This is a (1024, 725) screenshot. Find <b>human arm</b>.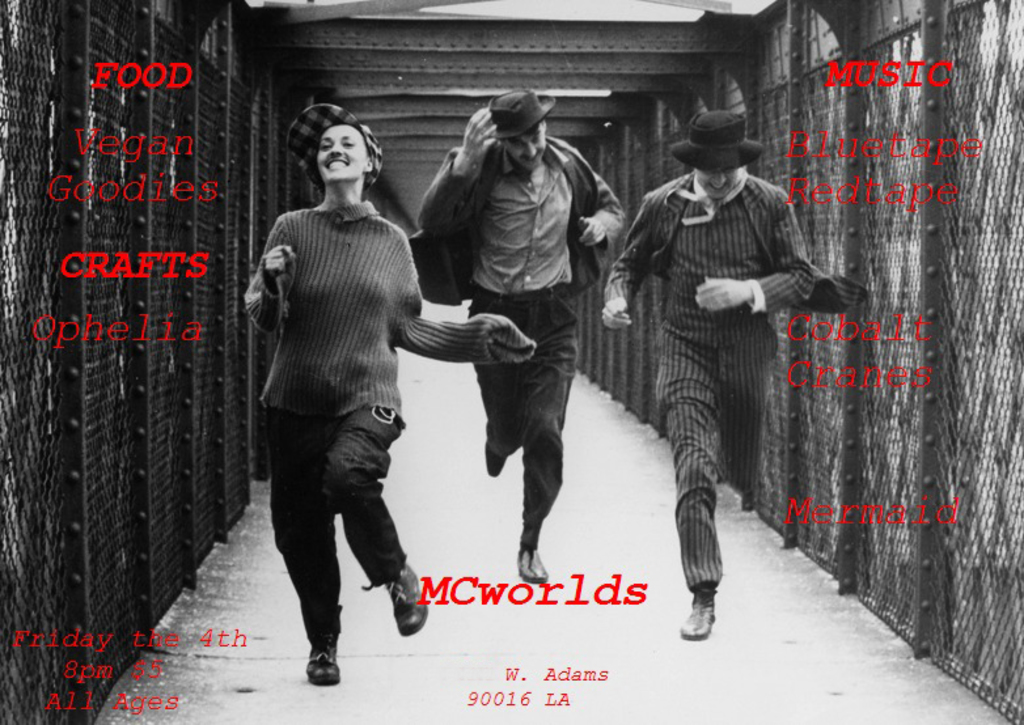
Bounding box: 215, 202, 308, 366.
